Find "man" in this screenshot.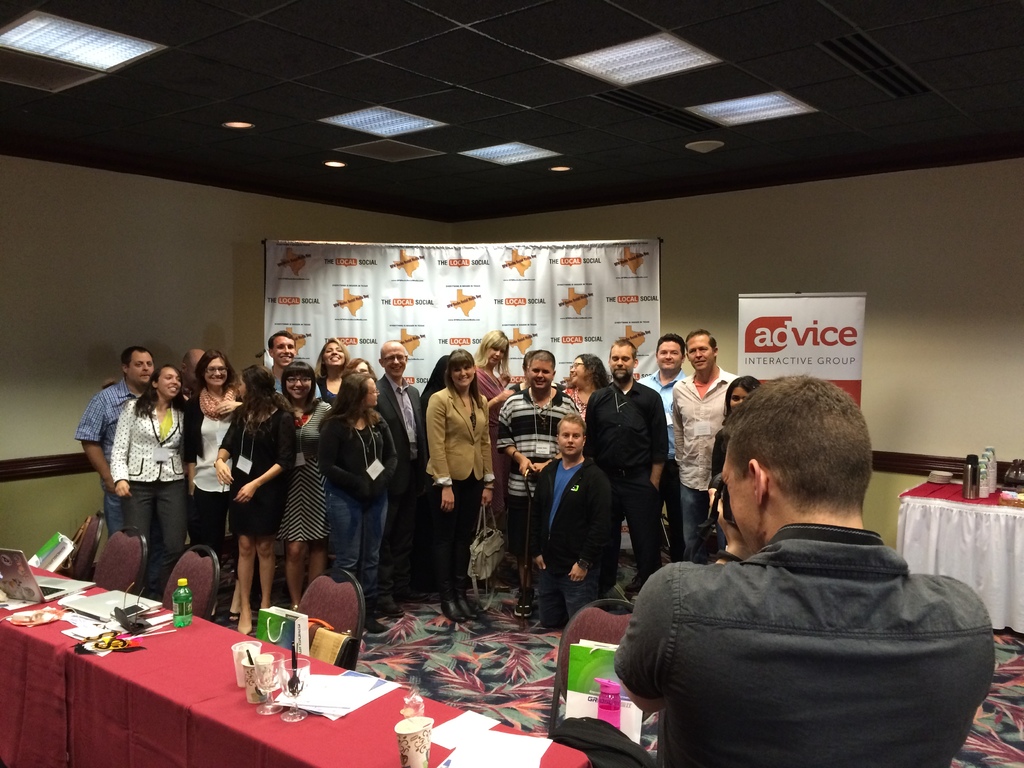
The bounding box for "man" is 265 330 293 392.
